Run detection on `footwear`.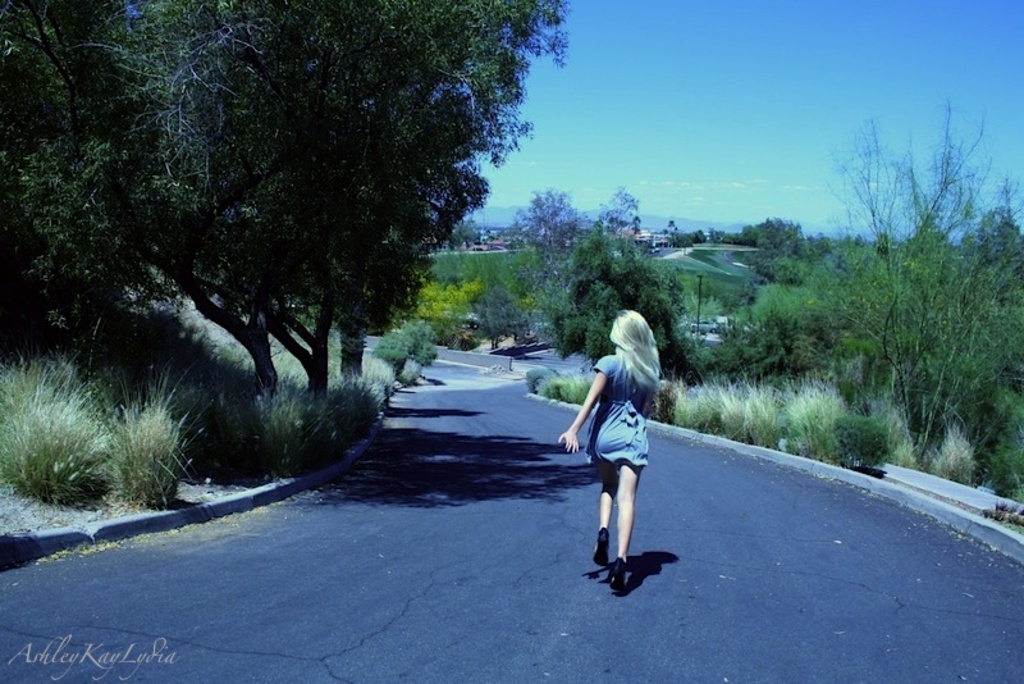
Result: l=595, t=528, r=616, b=569.
